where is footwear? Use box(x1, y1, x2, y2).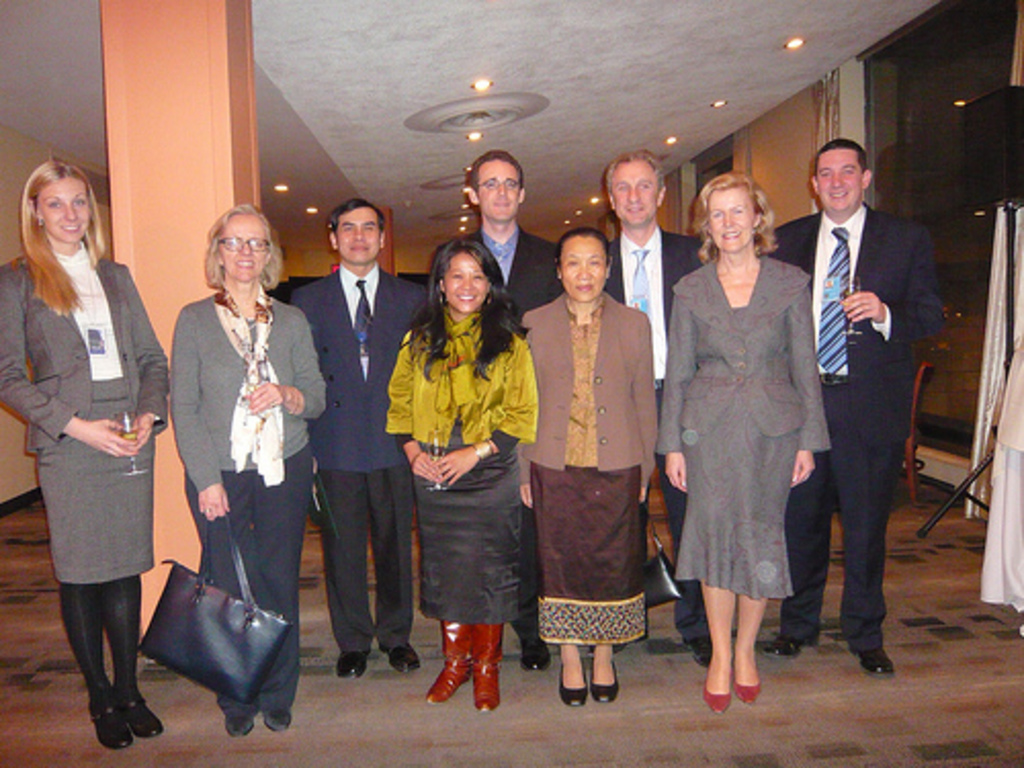
box(221, 715, 260, 739).
